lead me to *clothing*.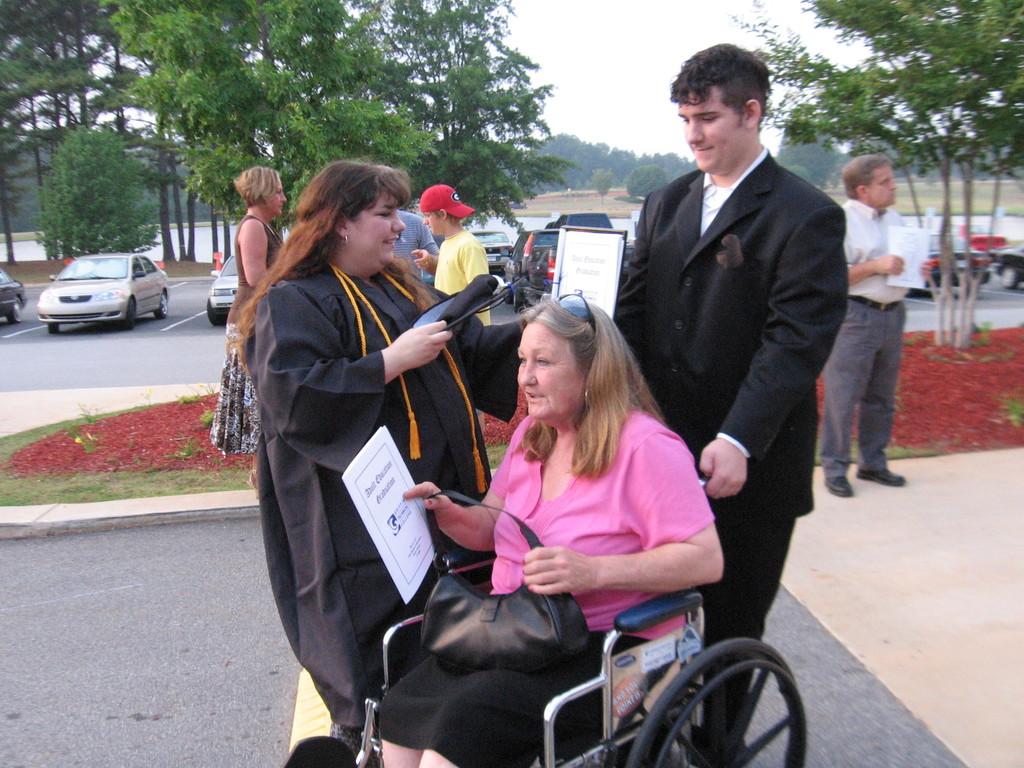
Lead to Rect(613, 141, 849, 759).
